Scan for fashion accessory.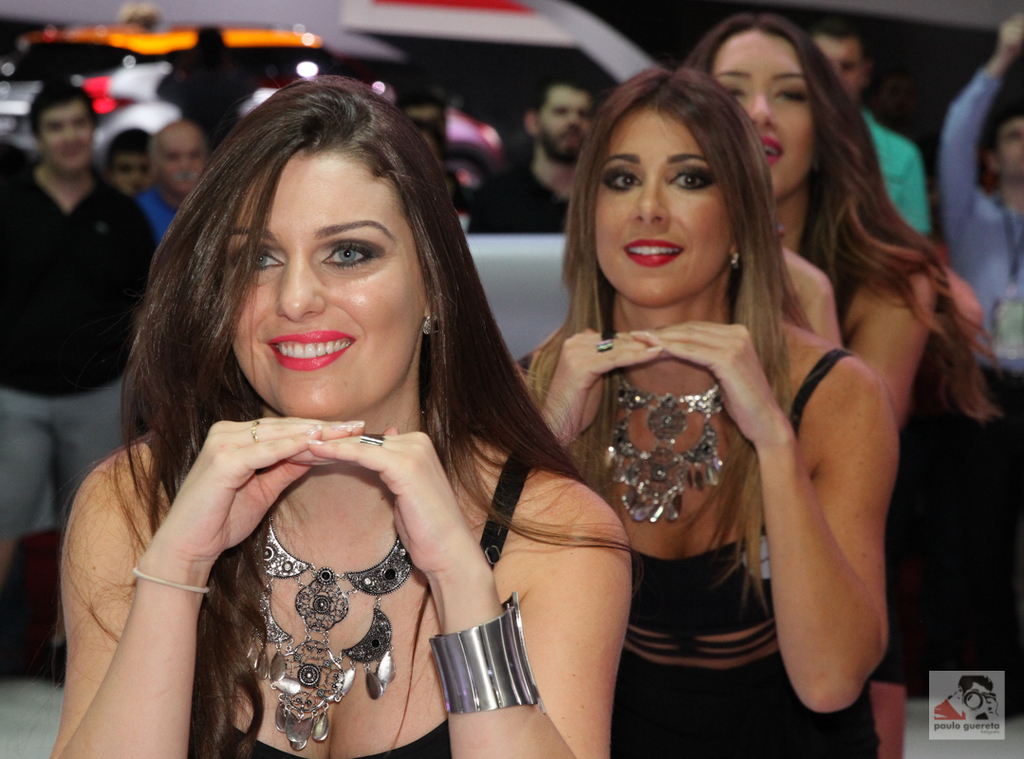
Scan result: rect(428, 592, 547, 717).
